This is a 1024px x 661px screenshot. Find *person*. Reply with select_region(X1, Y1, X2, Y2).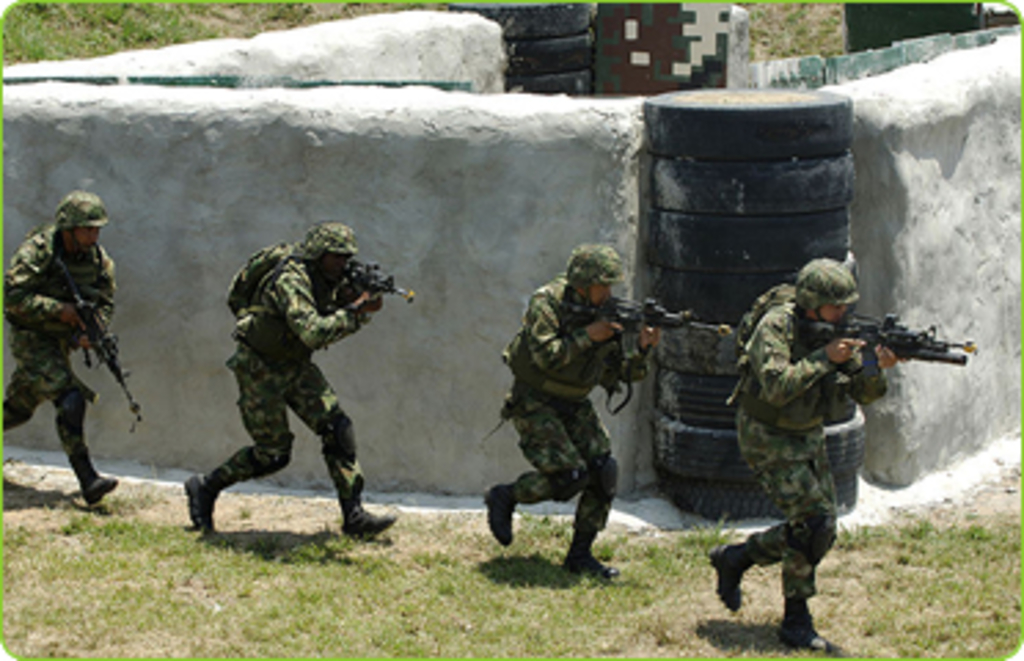
select_region(0, 190, 118, 504).
